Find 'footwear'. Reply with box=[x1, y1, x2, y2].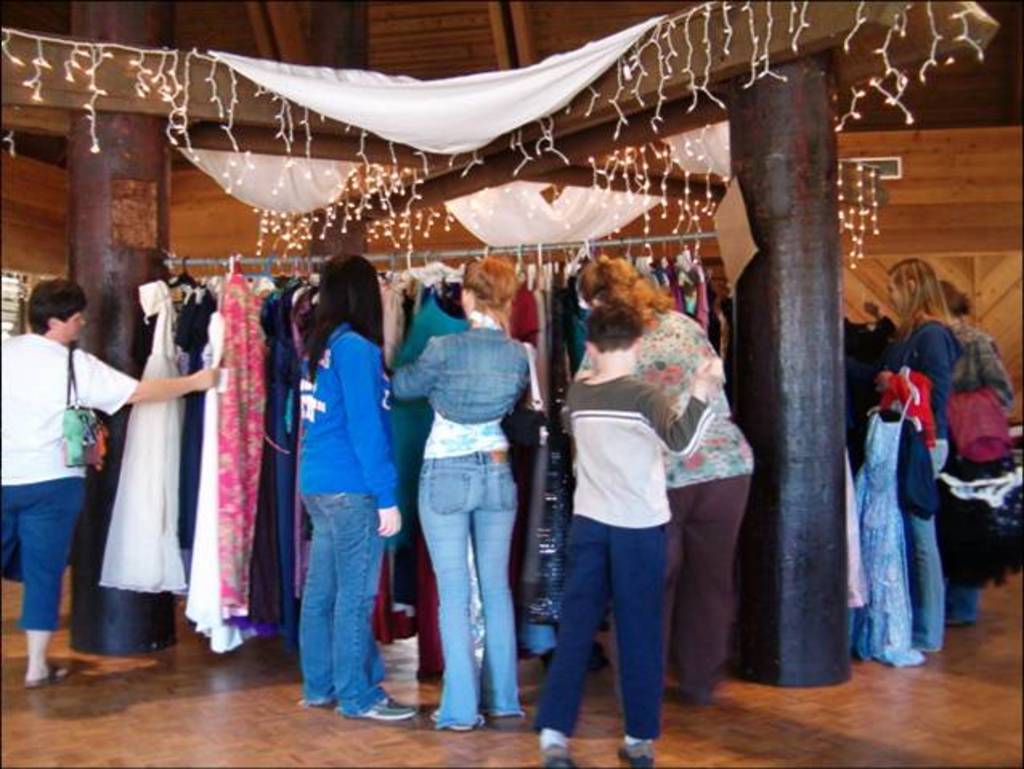
box=[624, 747, 655, 767].
